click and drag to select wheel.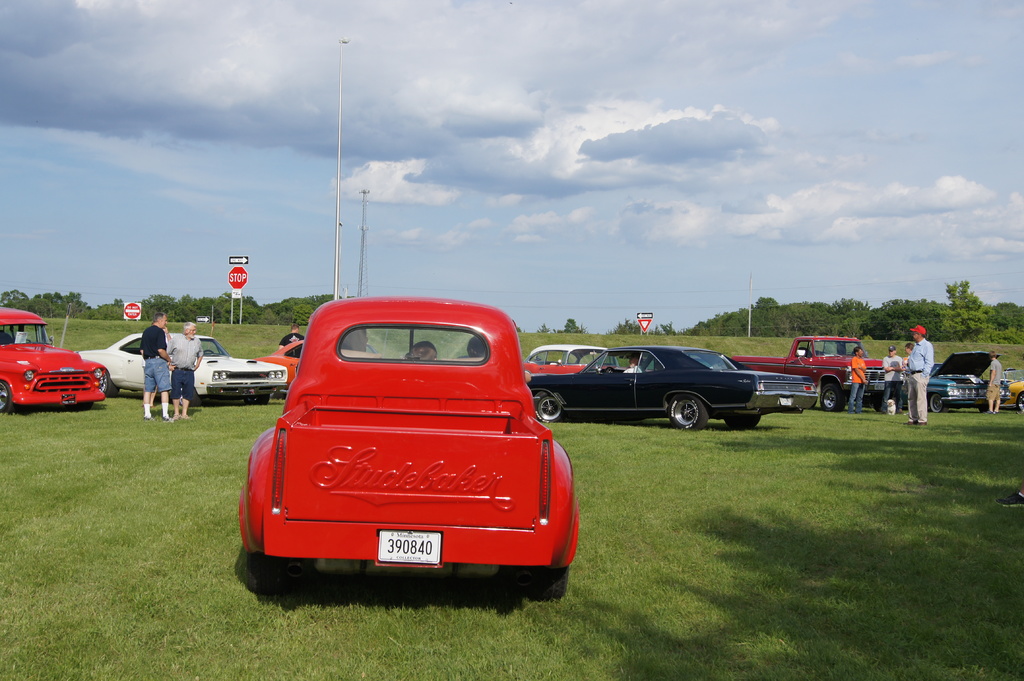
Selection: <bbox>729, 413, 760, 431</bbox>.
